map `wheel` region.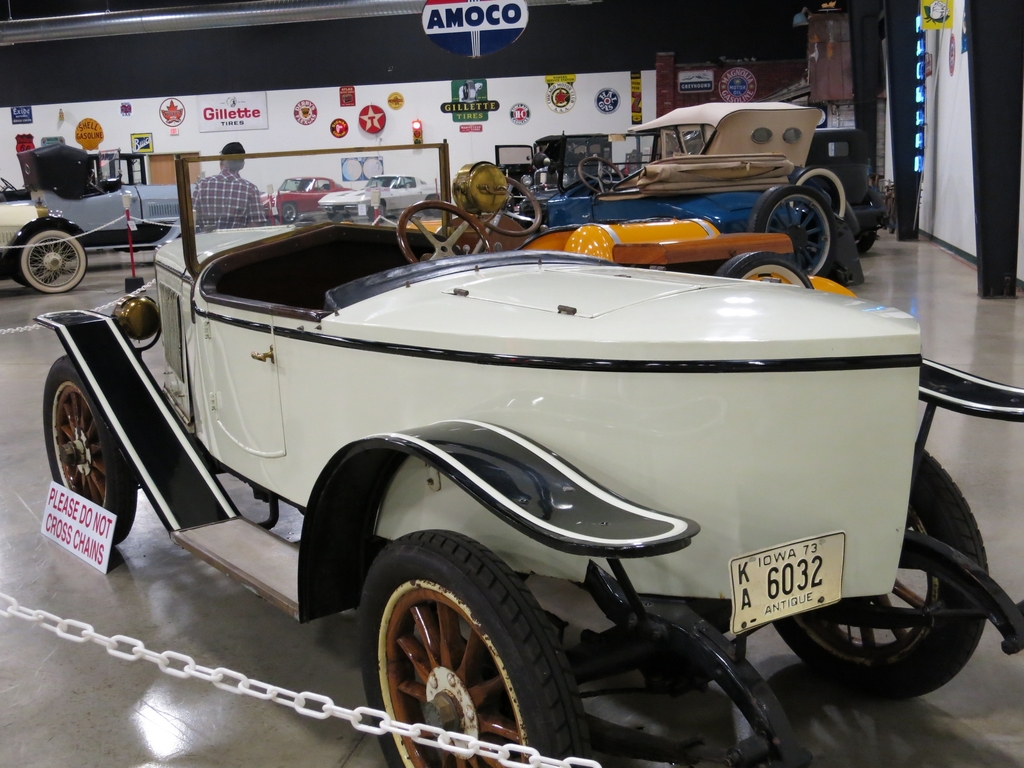
Mapped to x1=392 y1=201 x2=493 y2=266.
